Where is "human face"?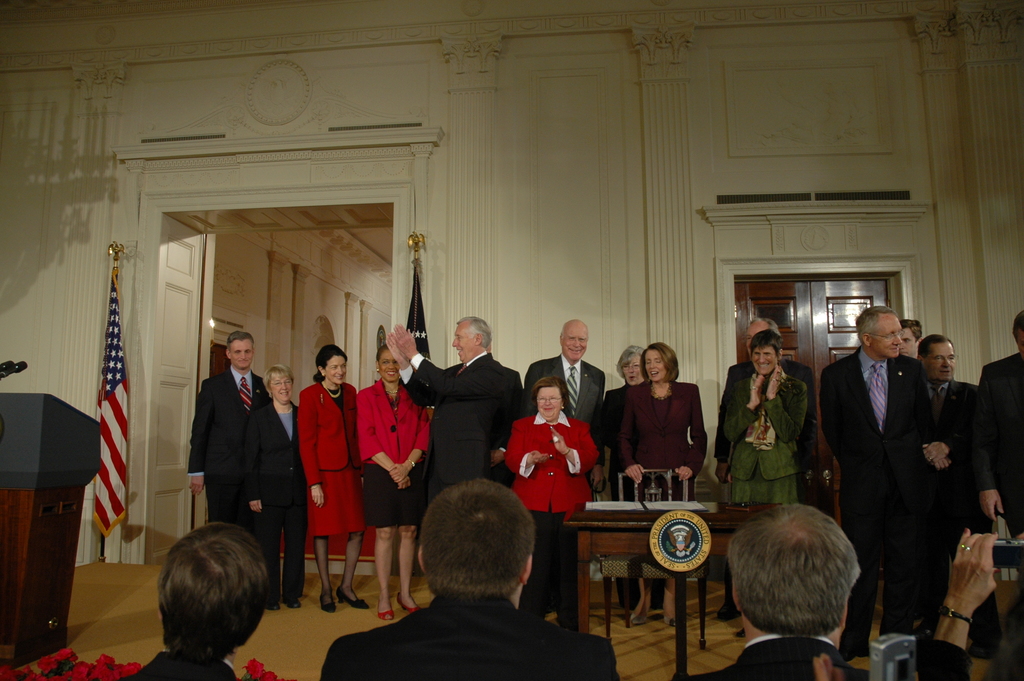
[874,322,902,357].
